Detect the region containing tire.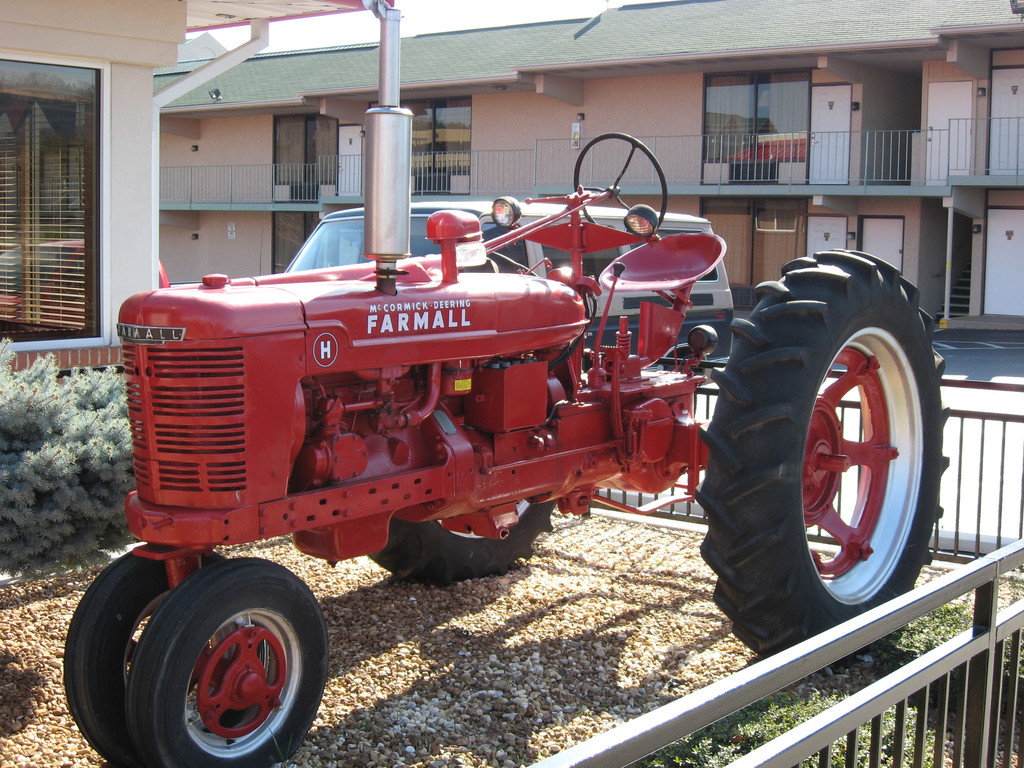
l=664, t=362, r=696, b=415.
